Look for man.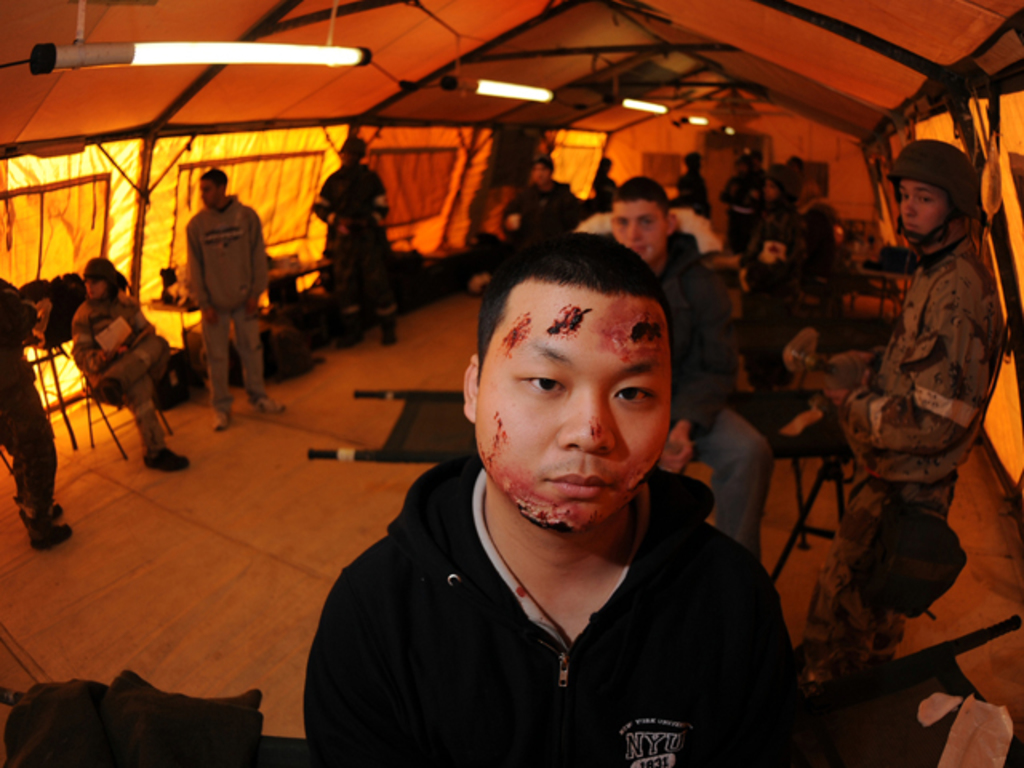
Found: bbox=[293, 238, 822, 762].
